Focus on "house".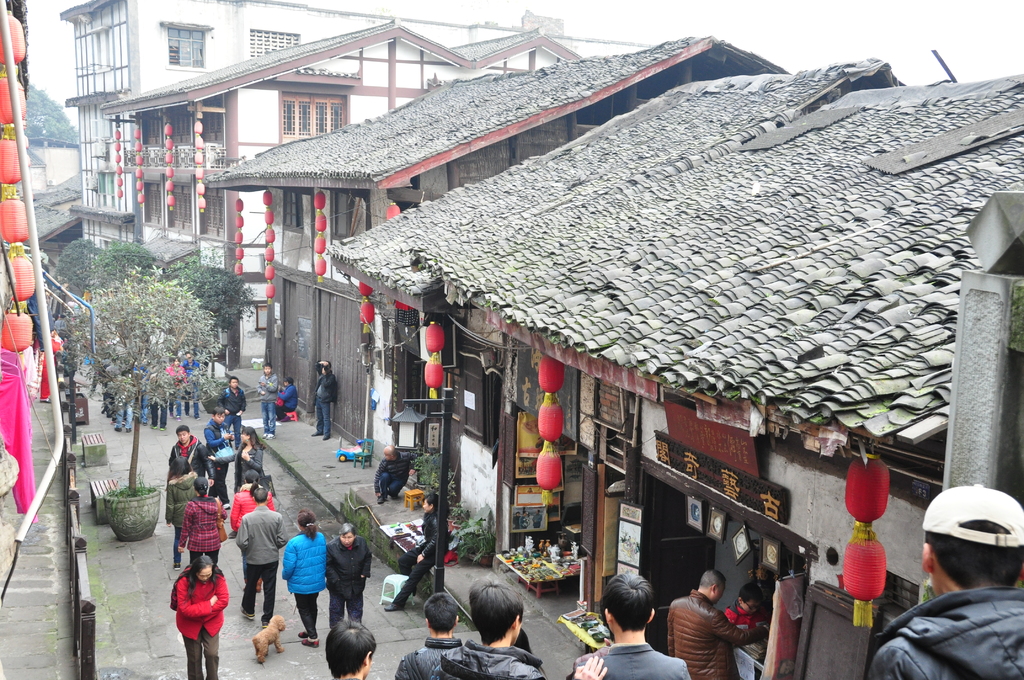
Focused at (x1=72, y1=0, x2=385, y2=247).
